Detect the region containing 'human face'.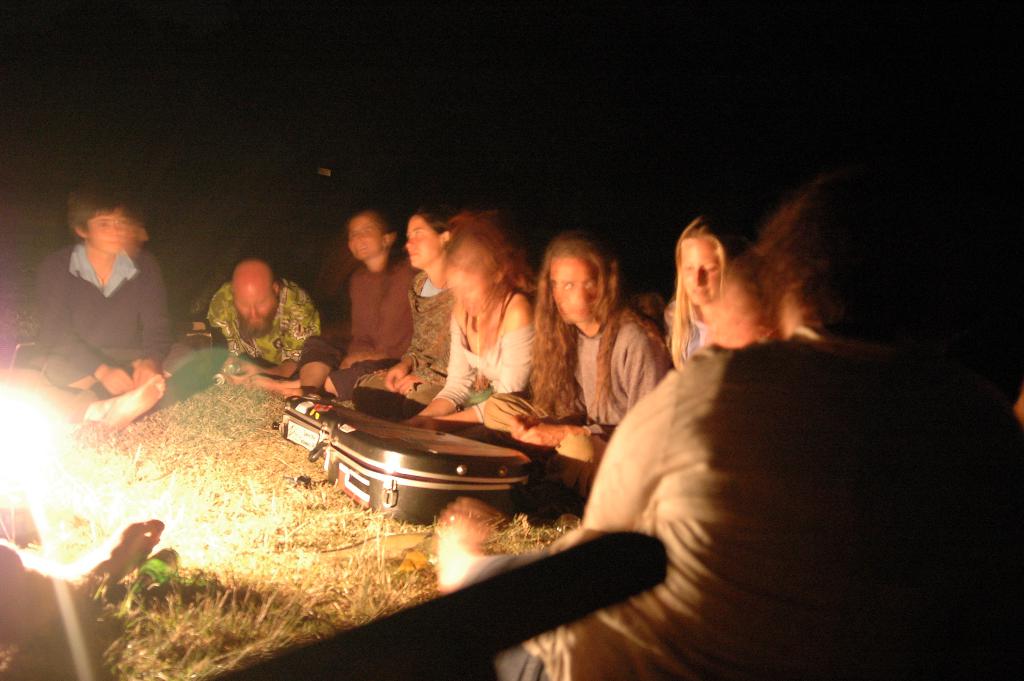
{"left": 399, "top": 214, "right": 435, "bottom": 272}.
